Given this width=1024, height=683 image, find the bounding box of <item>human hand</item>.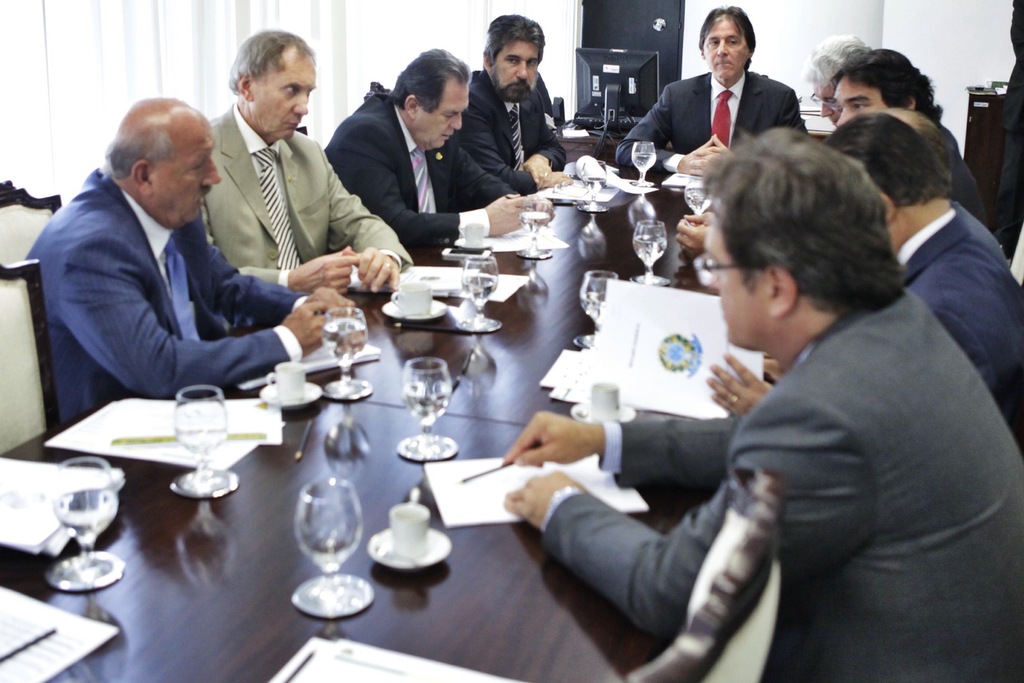
[x1=486, y1=188, x2=524, y2=240].
